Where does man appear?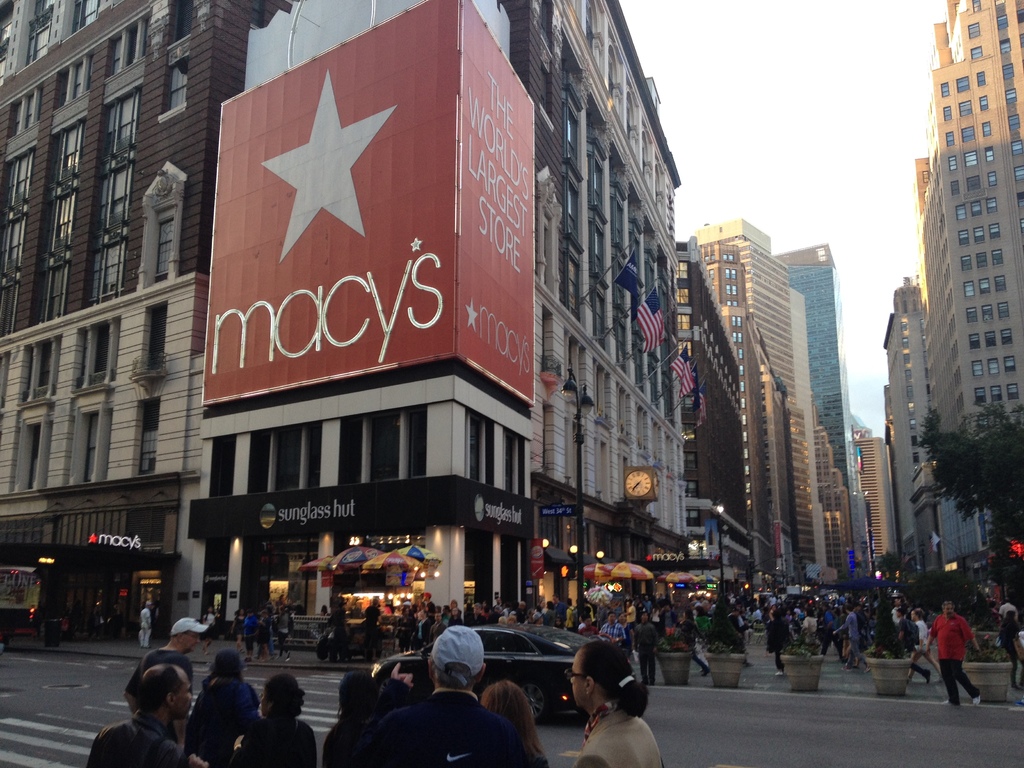
Appears at rect(51, 669, 182, 767).
